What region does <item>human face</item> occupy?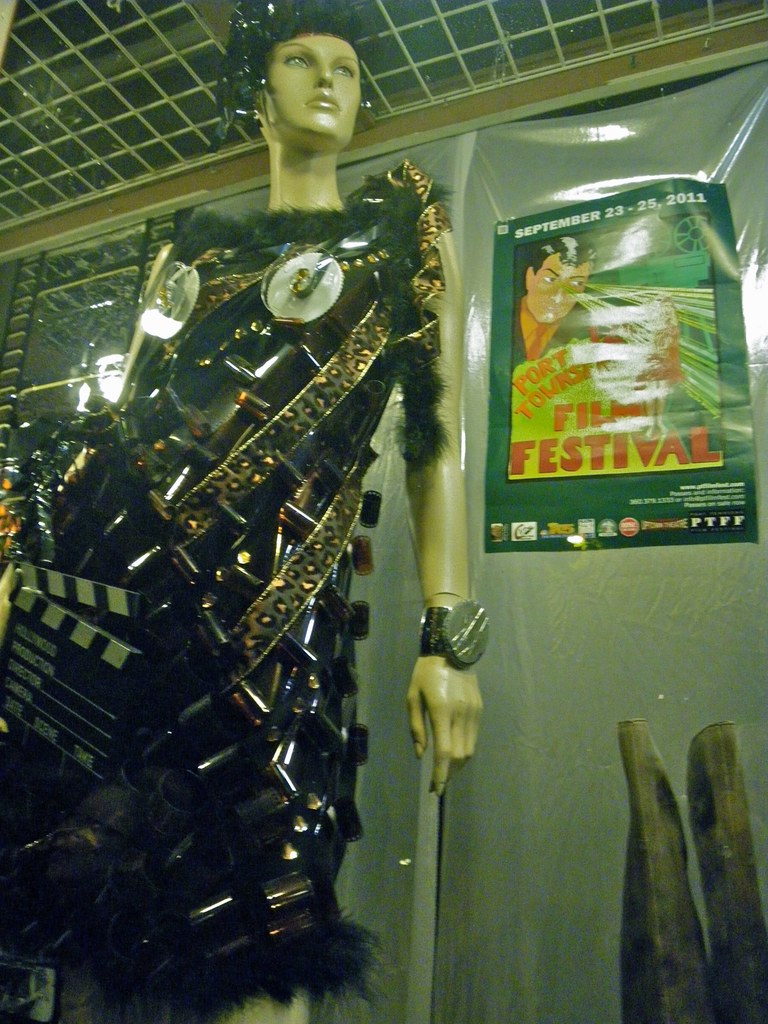
pyautogui.locateOnScreen(261, 33, 360, 143).
